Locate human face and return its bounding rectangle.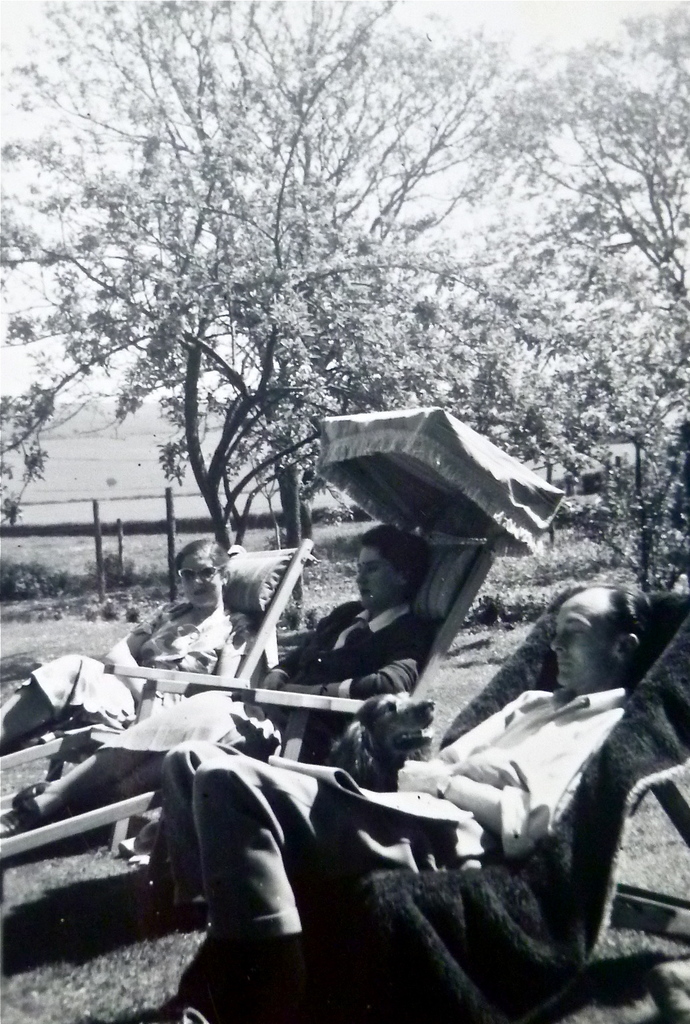
<bbox>551, 592, 614, 694</bbox>.
